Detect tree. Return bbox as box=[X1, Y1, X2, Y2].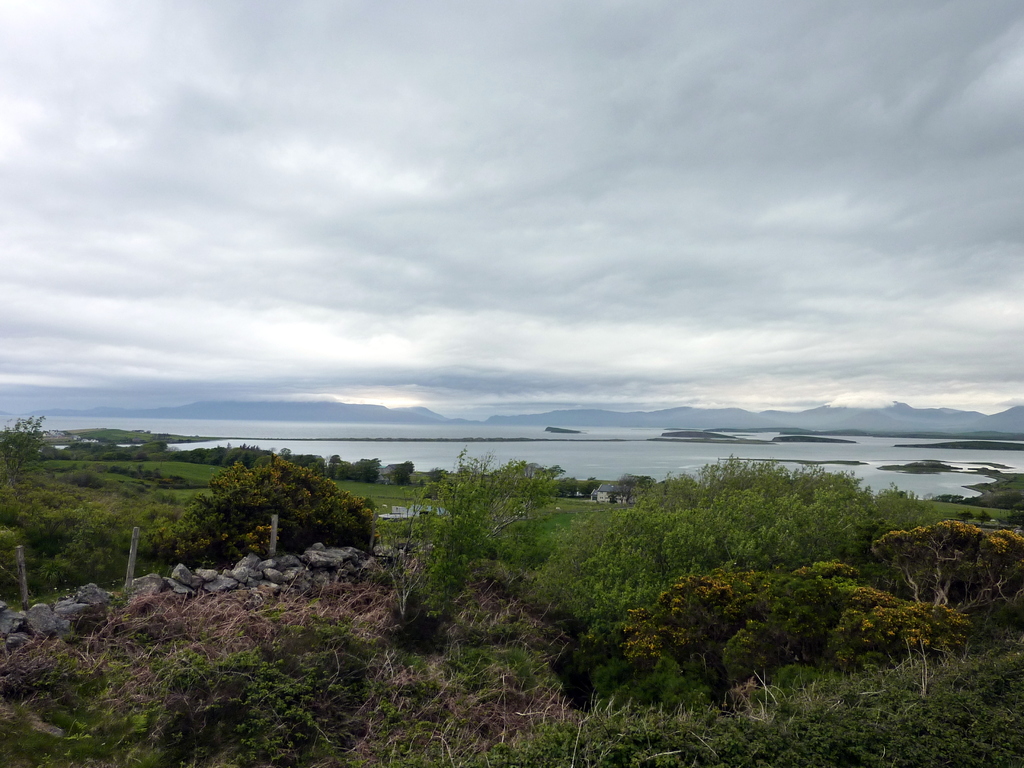
box=[399, 439, 571, 643].
